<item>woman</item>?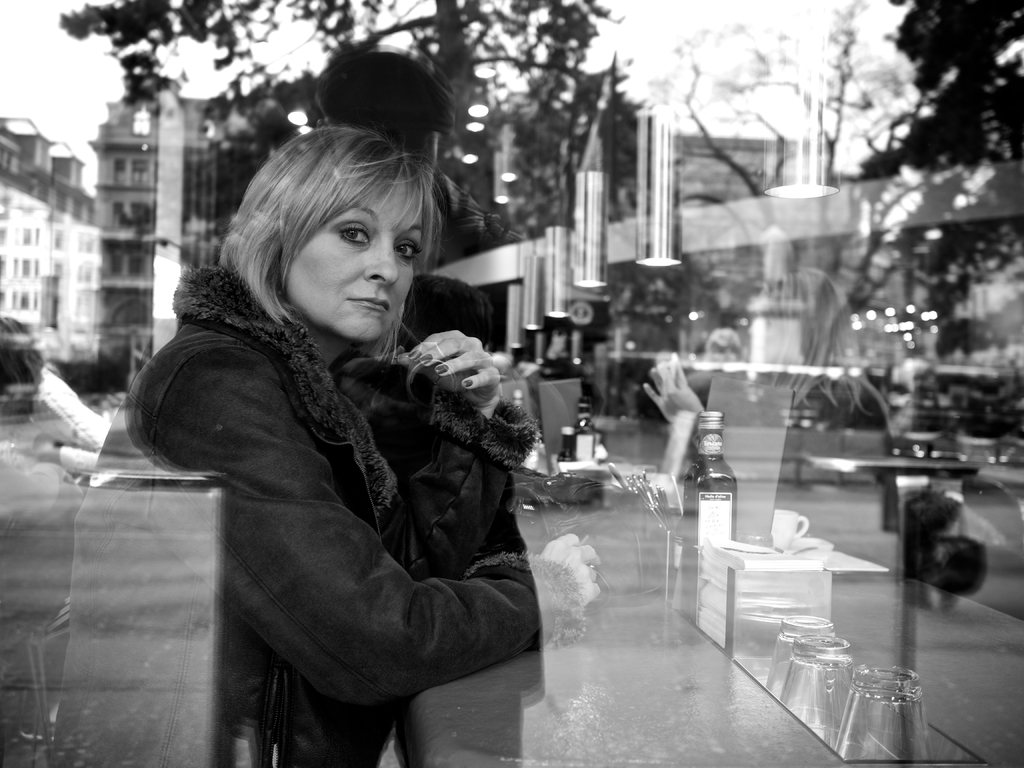
113, 88, 573, 767
